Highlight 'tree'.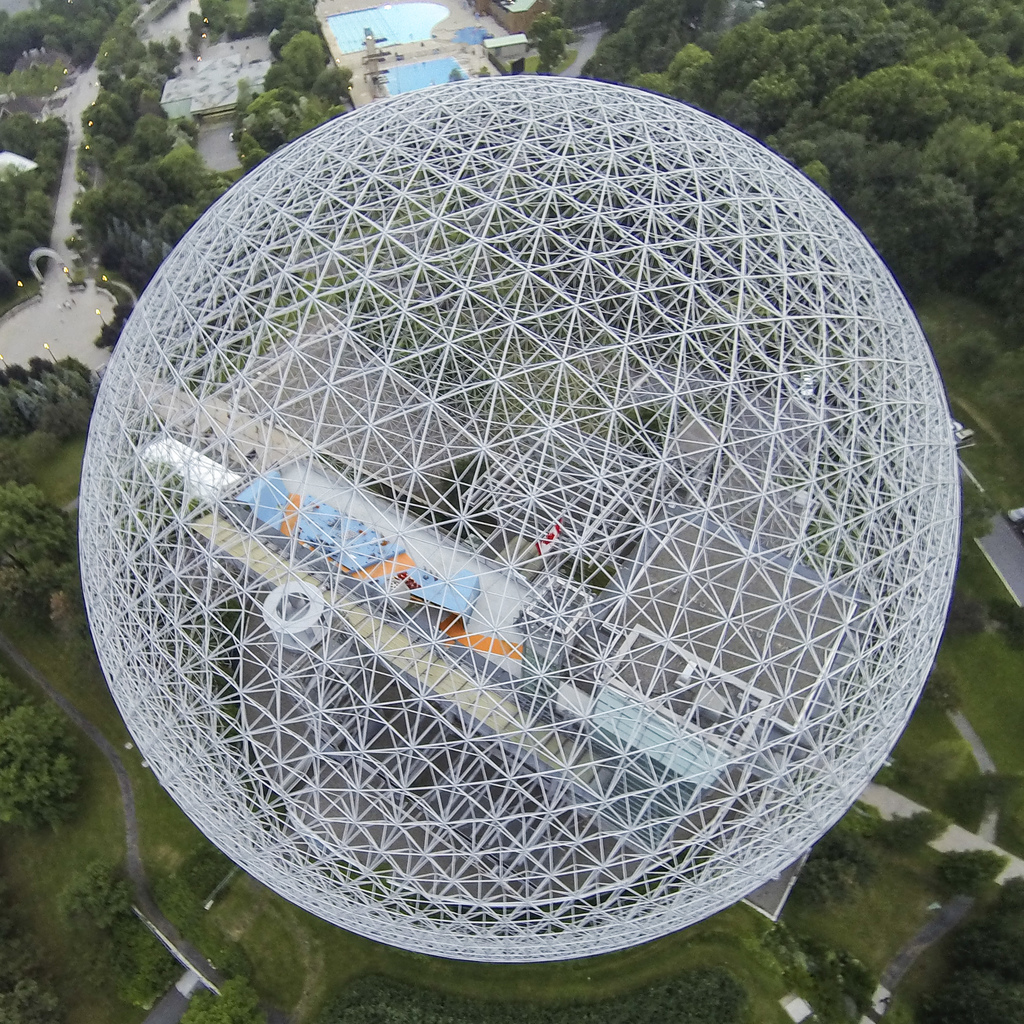
Highlighted region: bbox=(950, 330, 1010, 381).
